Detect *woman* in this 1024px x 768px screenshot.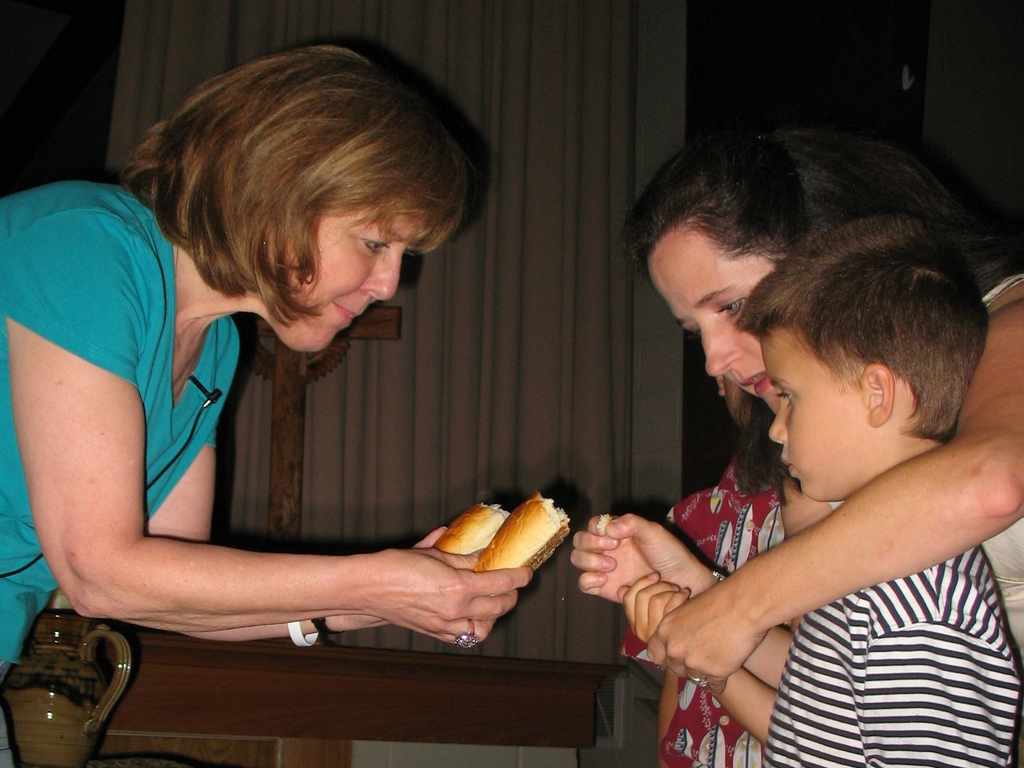
Detection: 570, 98, 1023, 767.
